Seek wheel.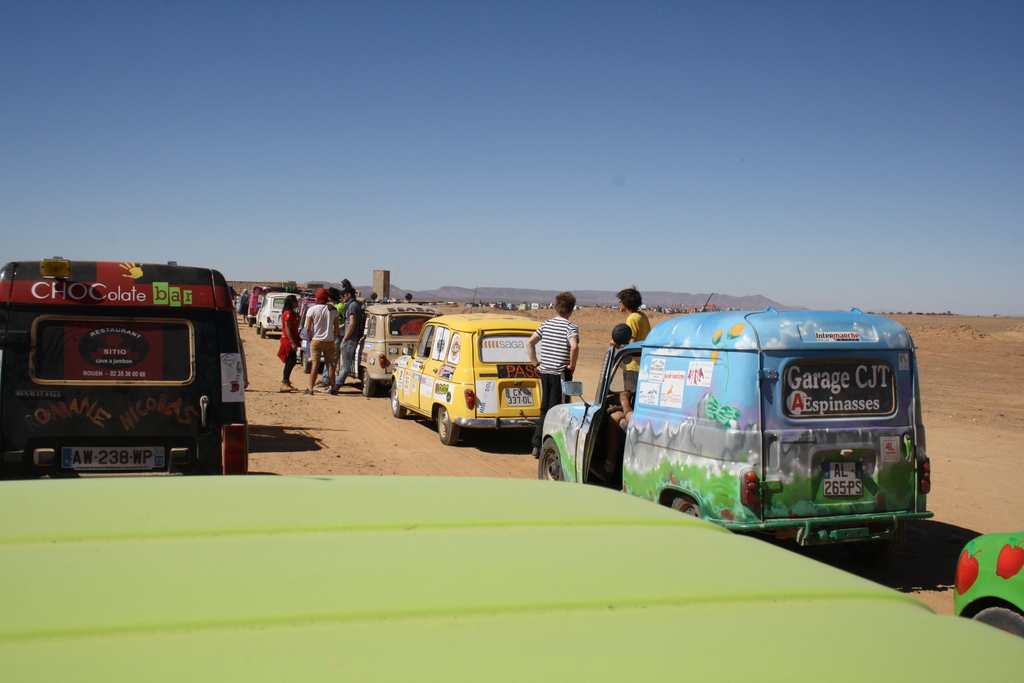
[256, 324, 261, 334].
